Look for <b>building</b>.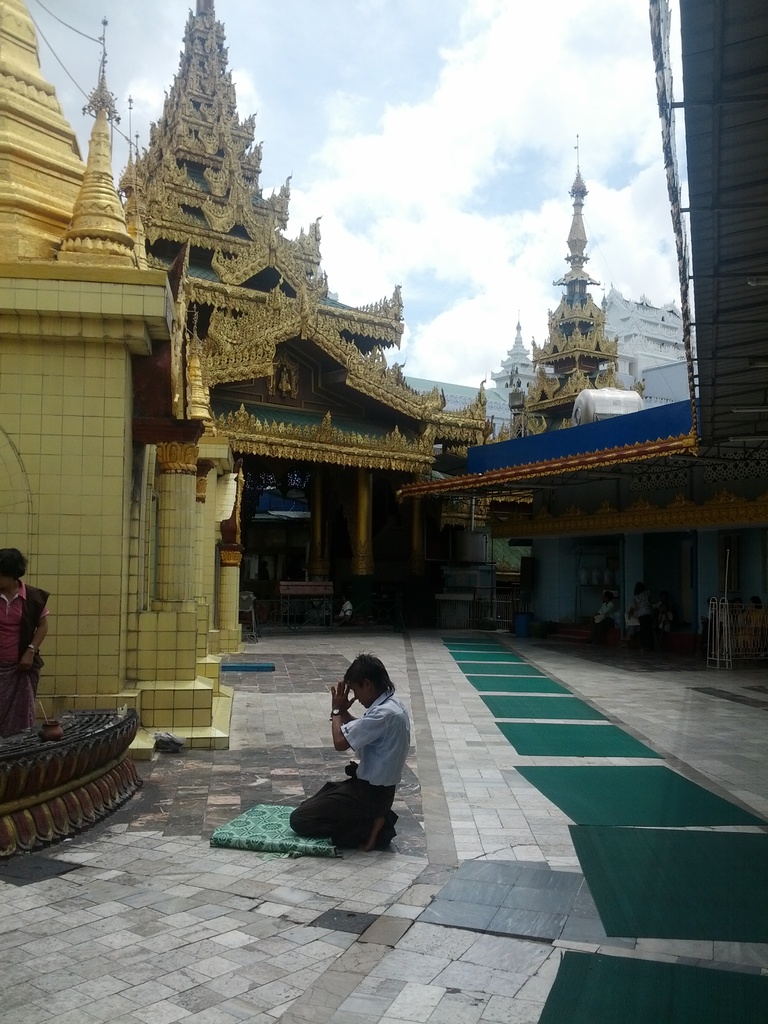
Found: bbox=(0, 0, 238, 752).
